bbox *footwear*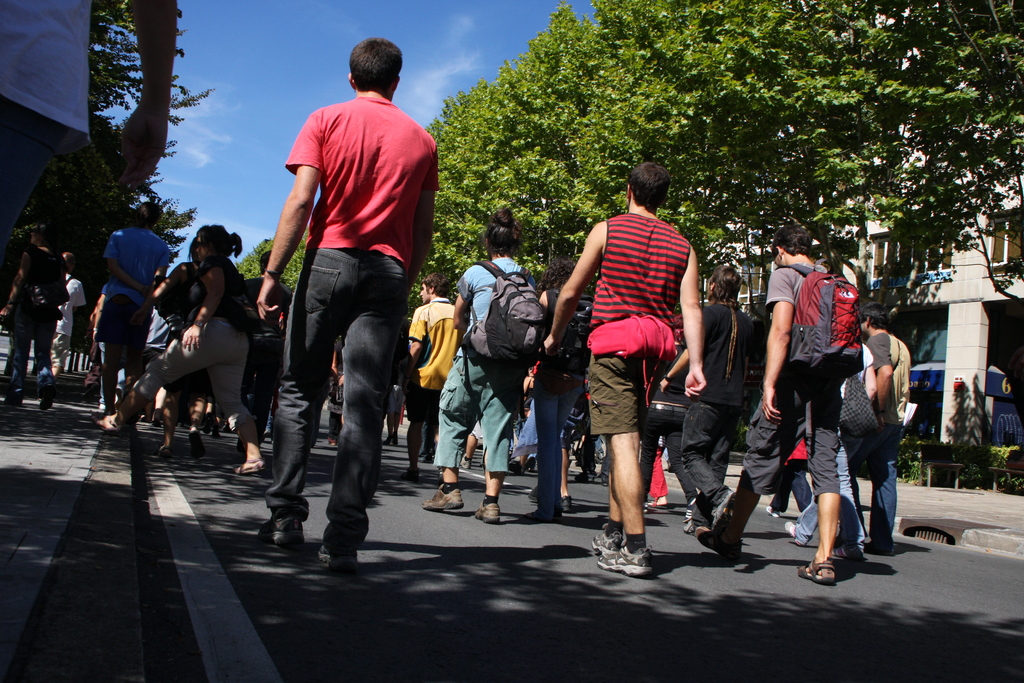
box(189, 432, 209, 462)
